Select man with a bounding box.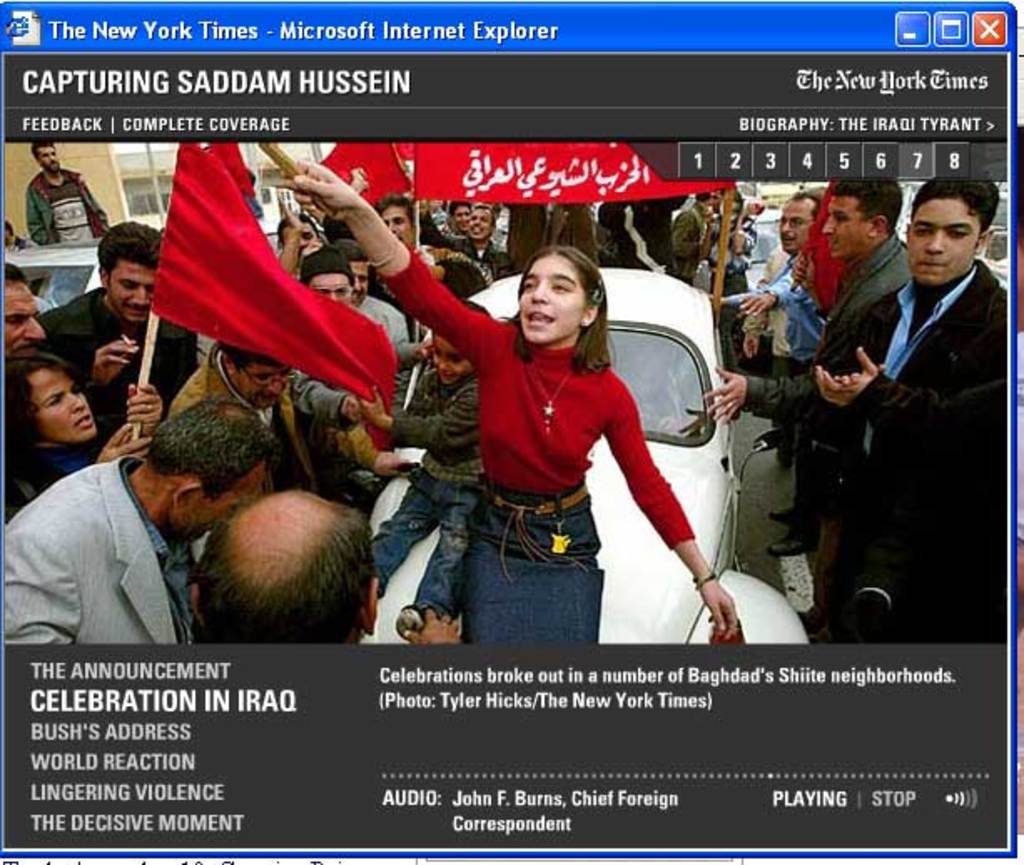
[710,187,820,317].
